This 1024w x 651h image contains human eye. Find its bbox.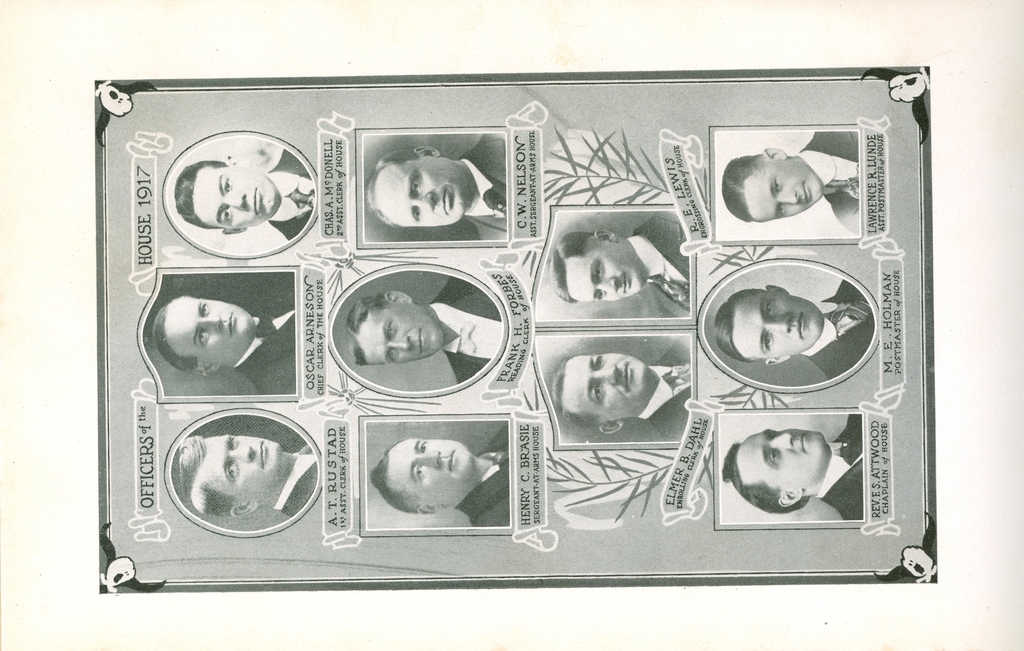
762/298/776/317.
